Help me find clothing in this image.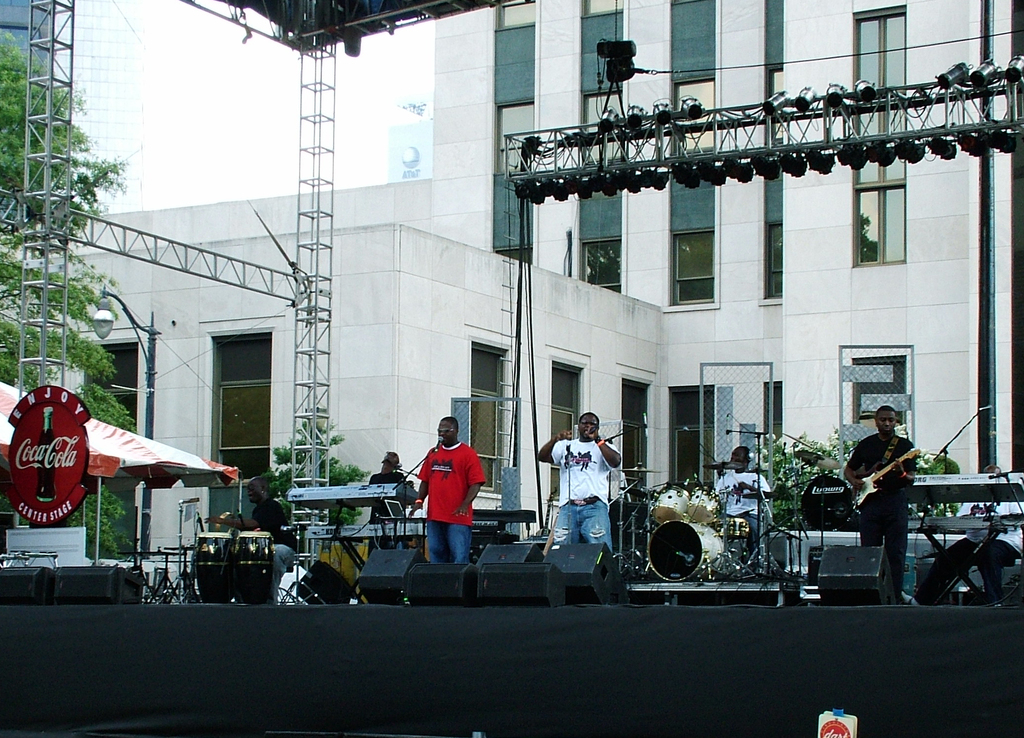
Found it: (413,427,486,558).
